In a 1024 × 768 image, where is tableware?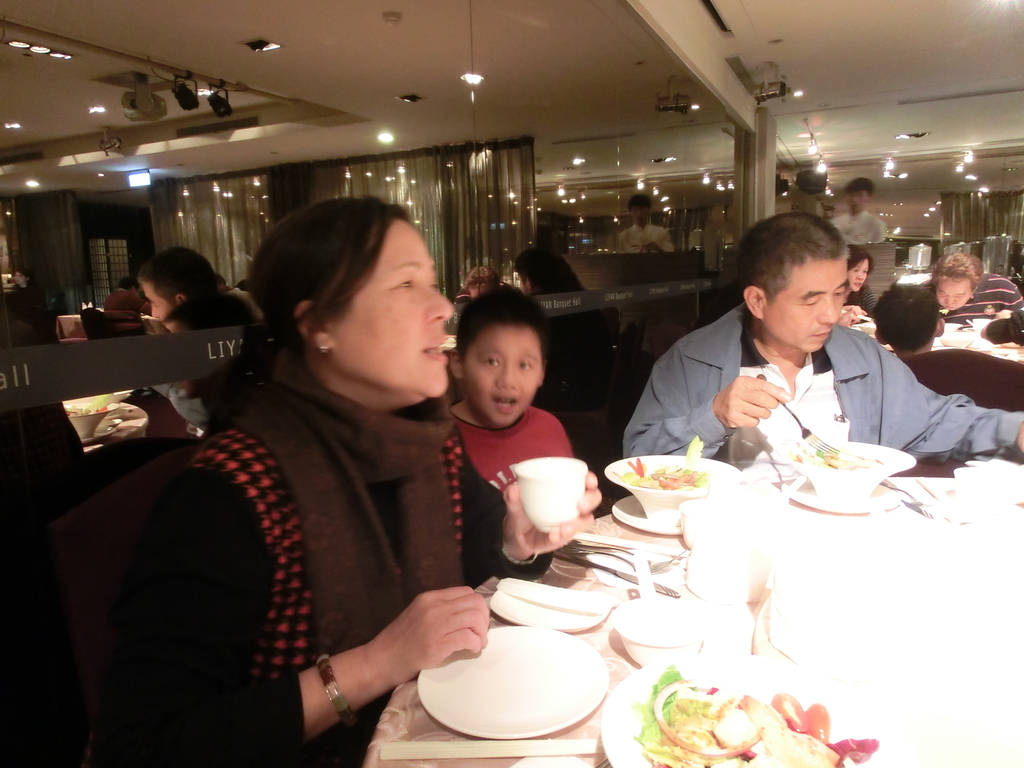
region(77, 426, 109, 442).
